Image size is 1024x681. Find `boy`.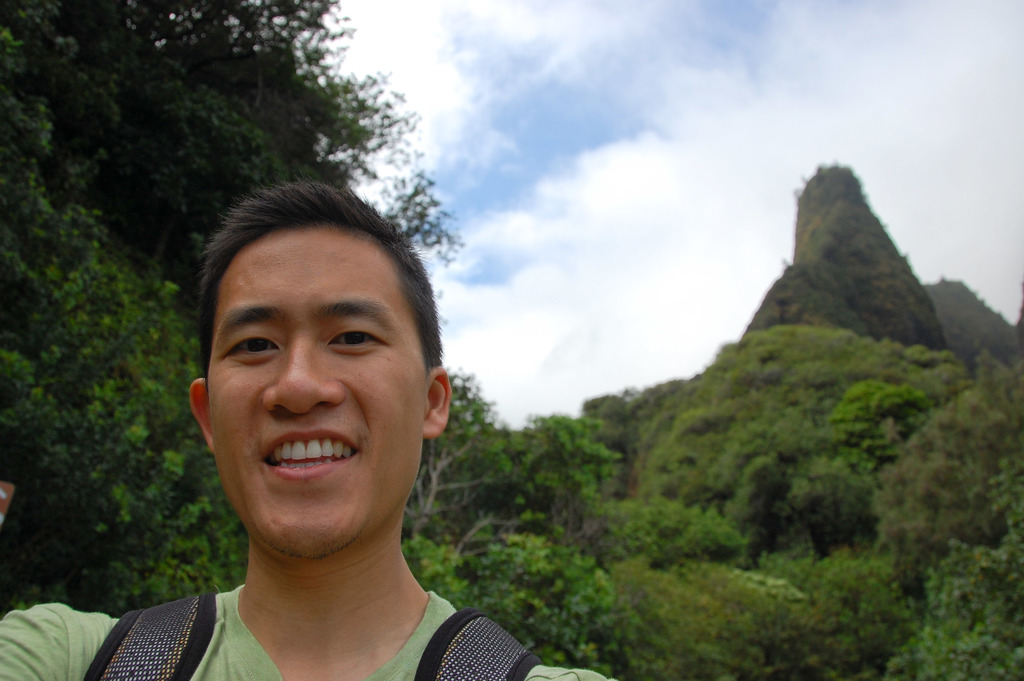
[x1=44, y1=188, x2=602, y2=660].
